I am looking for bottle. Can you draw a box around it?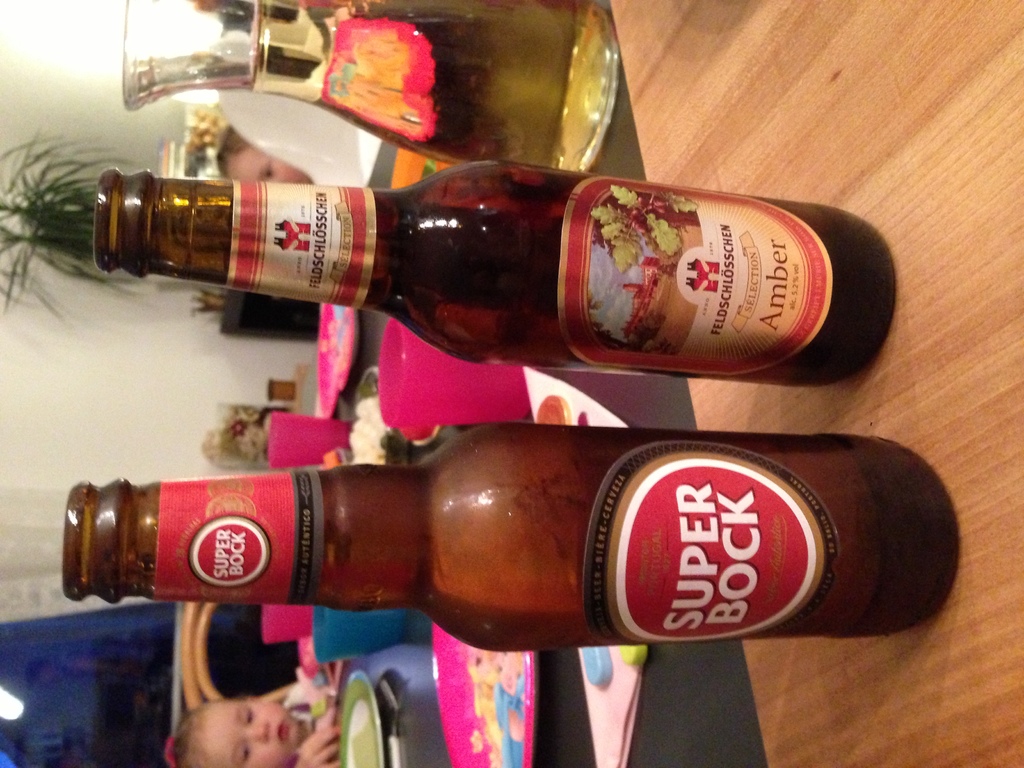
Sure, the bounding box is bbox=[93, 158, 899, 388].
